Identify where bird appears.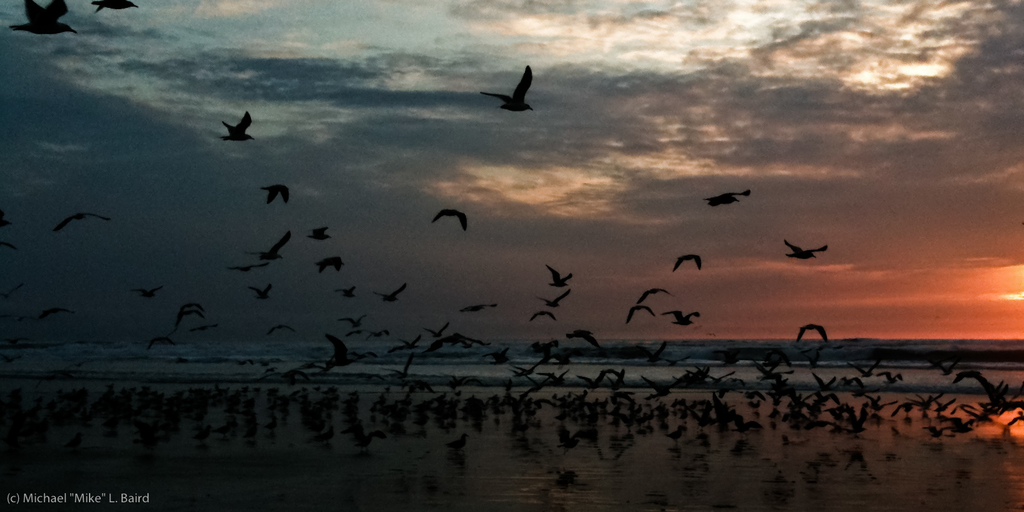
Appears at l=0, t=209, r=13, b=229.
